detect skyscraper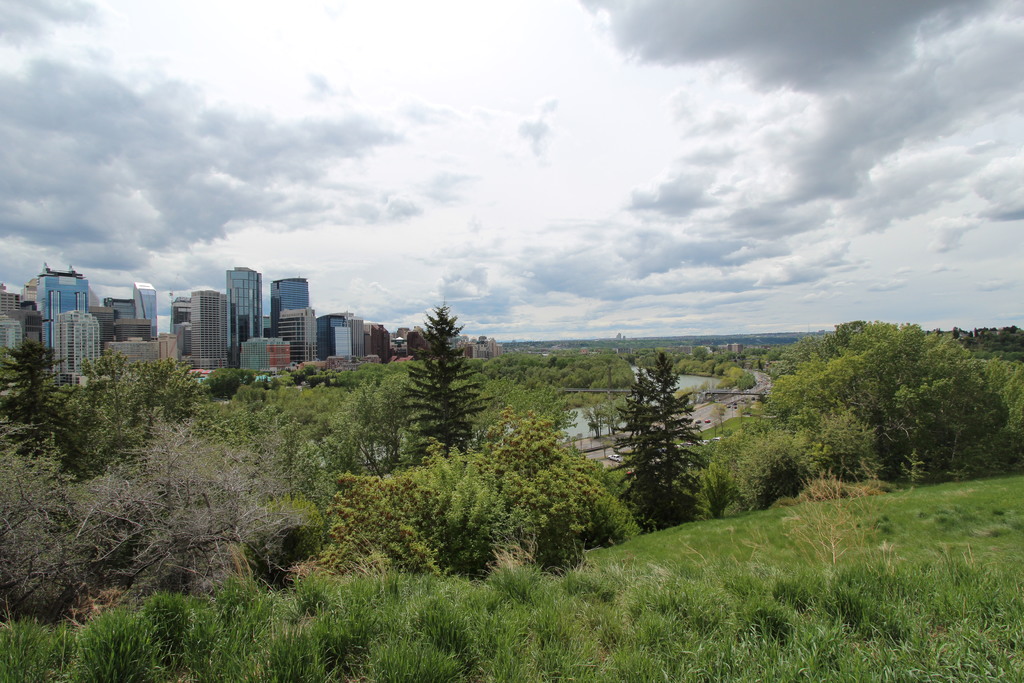
bbox=(168, 292, 194, 347)
